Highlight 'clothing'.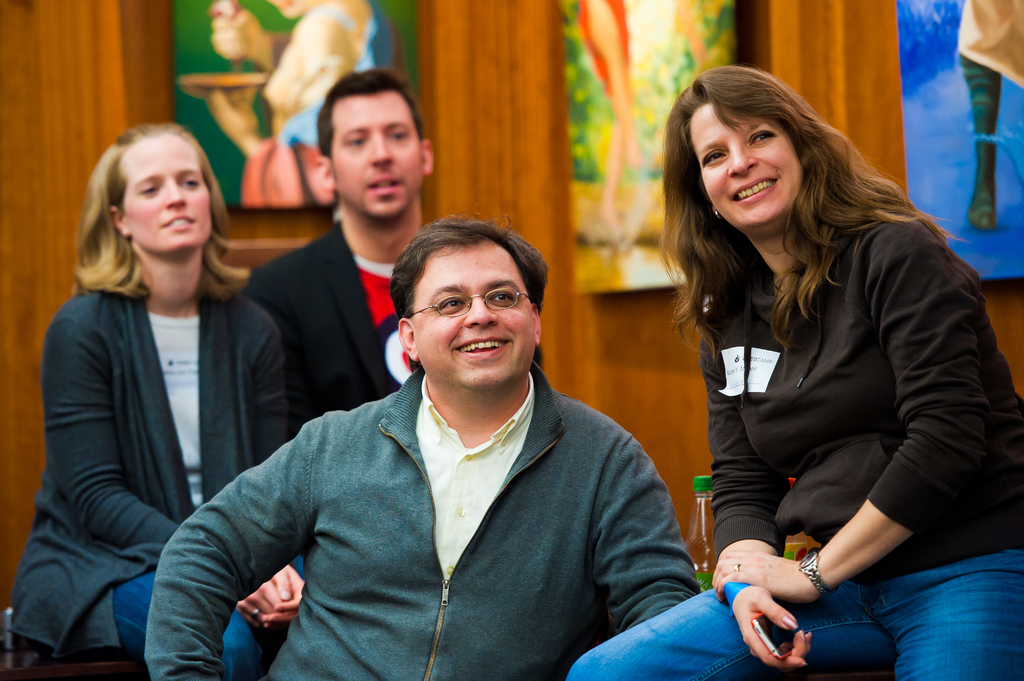
Highlighted region: rect(237, 216, 416, 442).
